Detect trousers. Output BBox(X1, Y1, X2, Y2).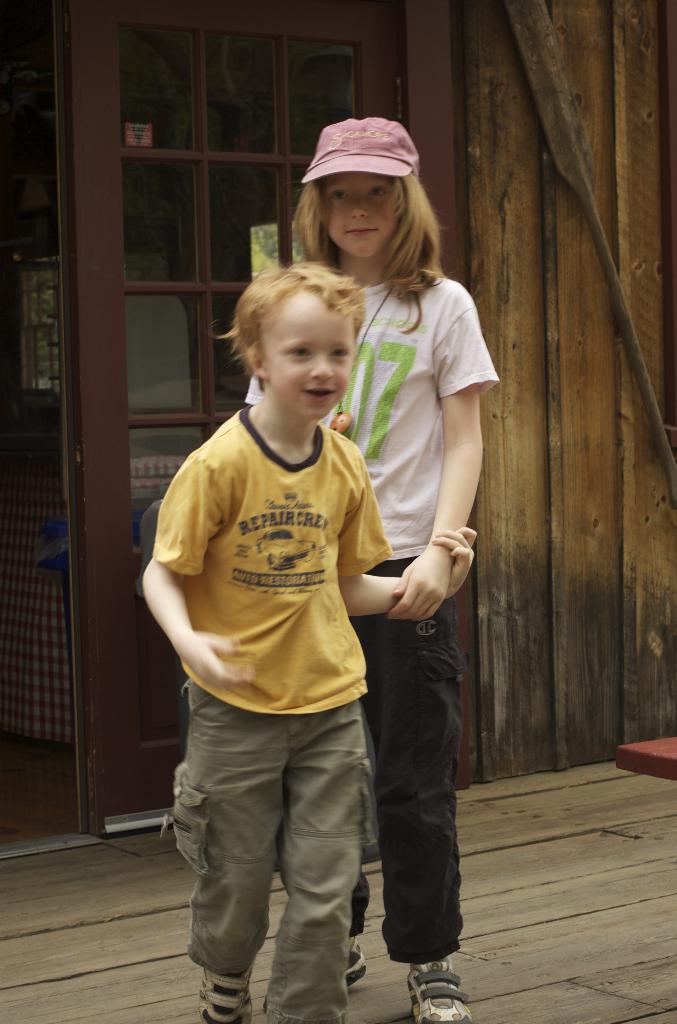
BBox(357, 557, 455, 970).
